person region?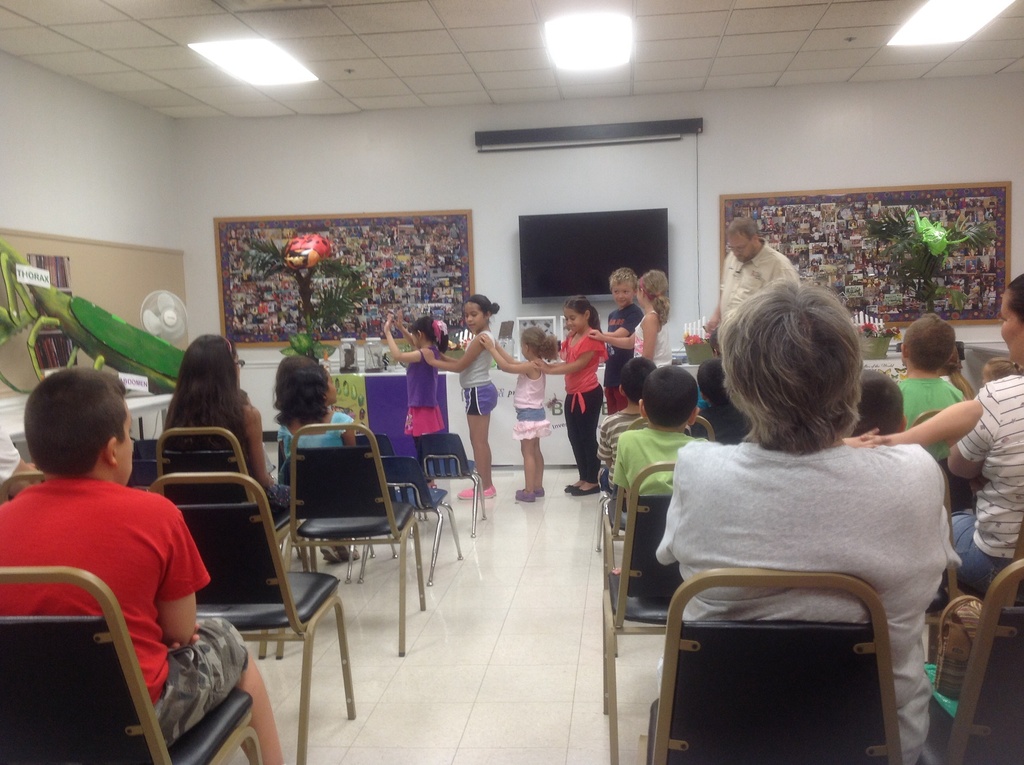
[703, 213, 795, 341]
